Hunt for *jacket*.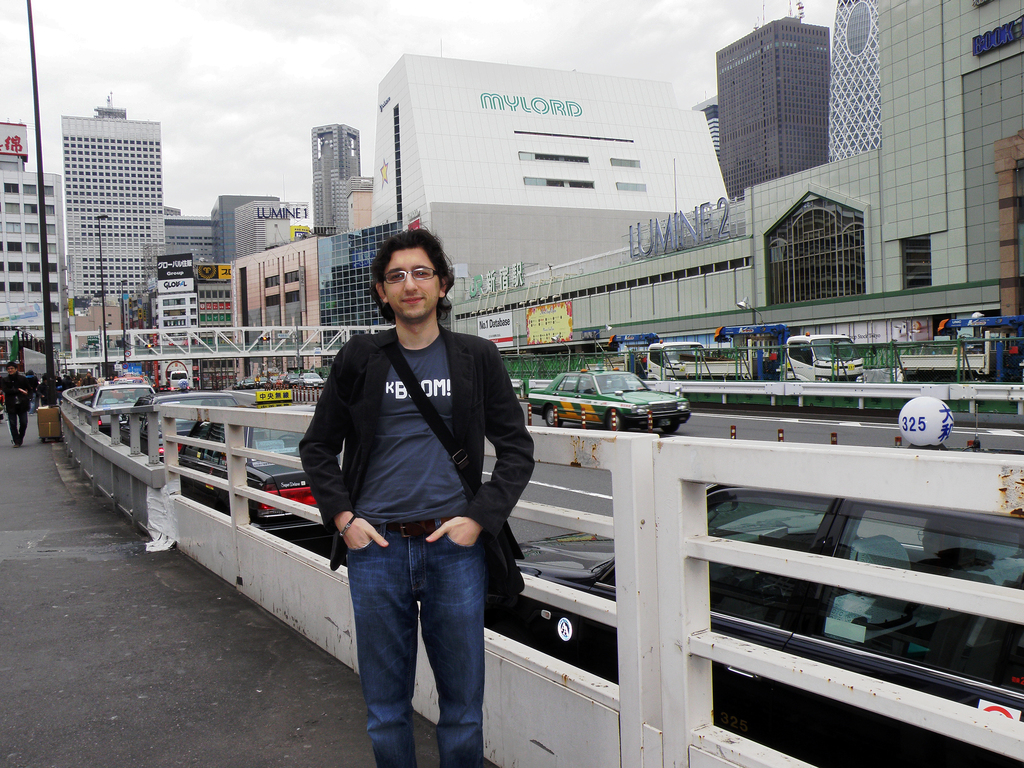
Hunted down at 286, 287, 518, 561.
